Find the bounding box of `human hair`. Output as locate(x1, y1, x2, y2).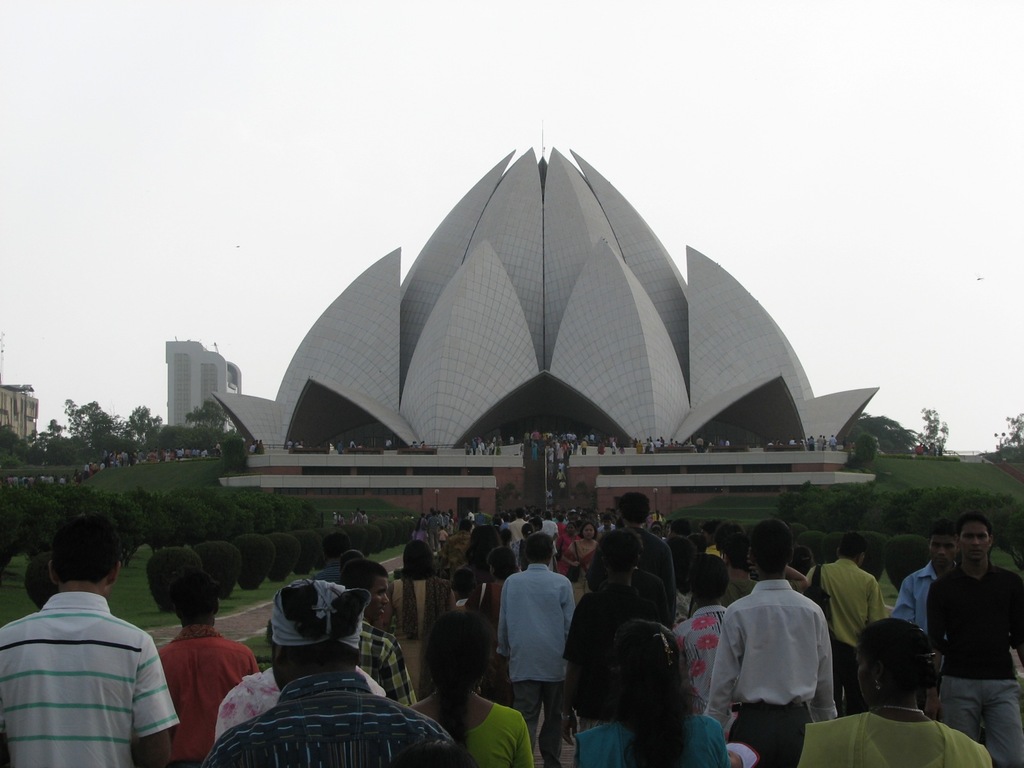
locate(25, 550, 56, 614).
